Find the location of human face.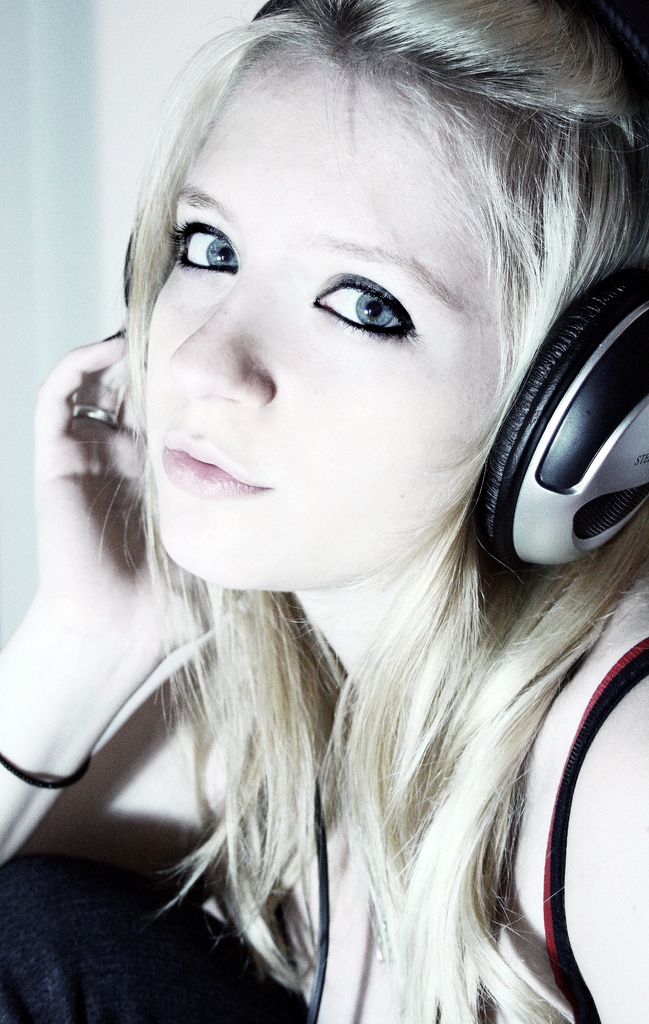
Location: rect(144, 28, 510, 596).
